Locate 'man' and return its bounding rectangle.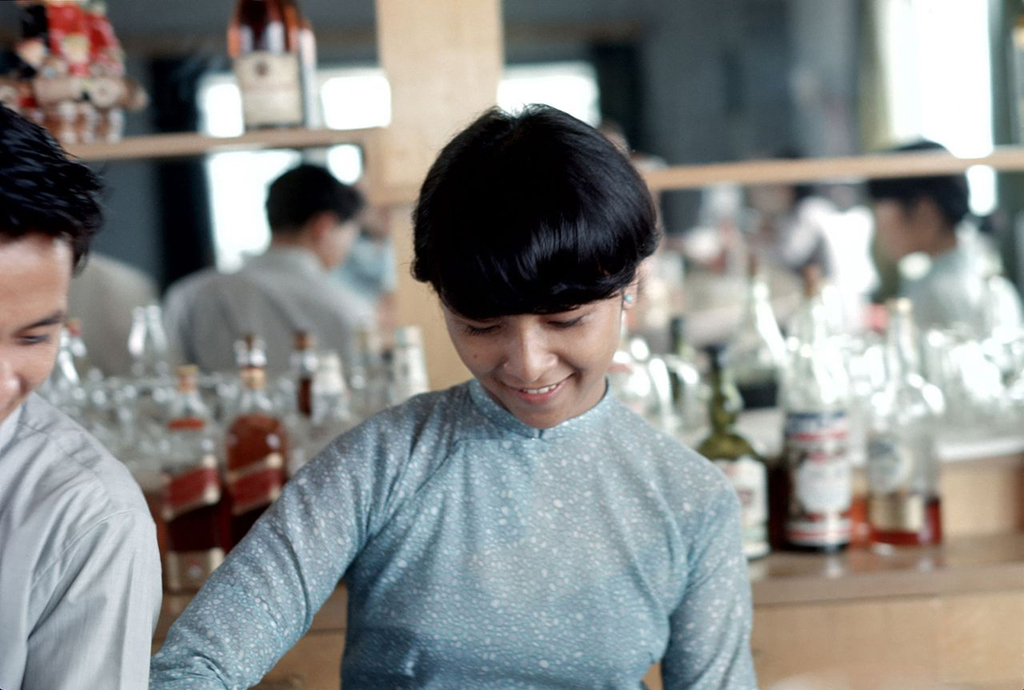
box=[154, 163, 380, 387].
